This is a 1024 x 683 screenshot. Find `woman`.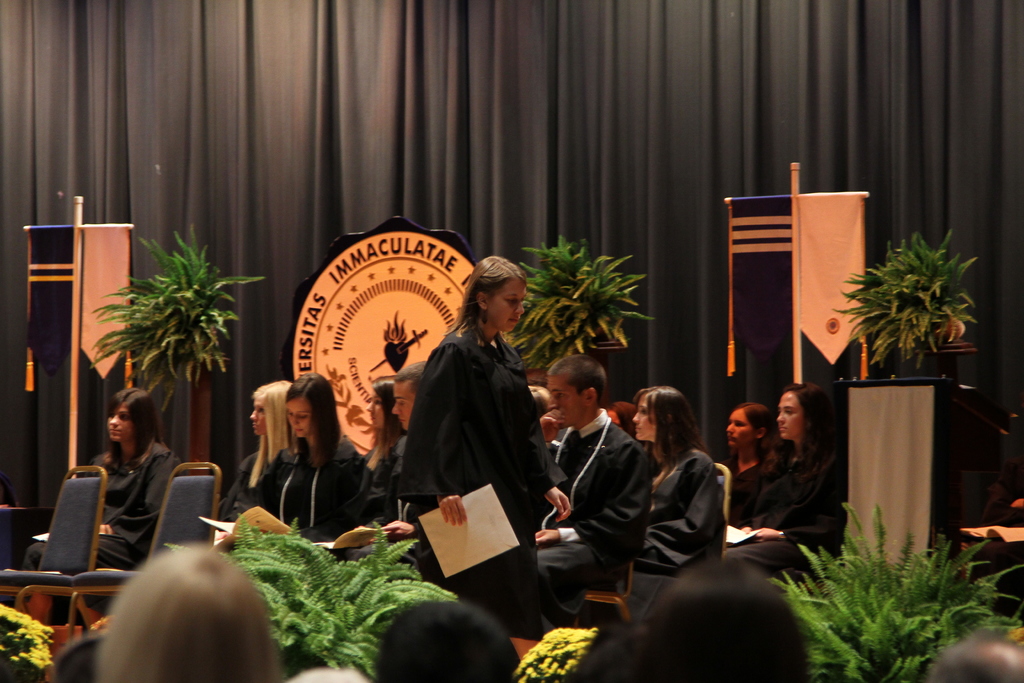
Bounding box: bbox=(717, 384, 845, 580).
